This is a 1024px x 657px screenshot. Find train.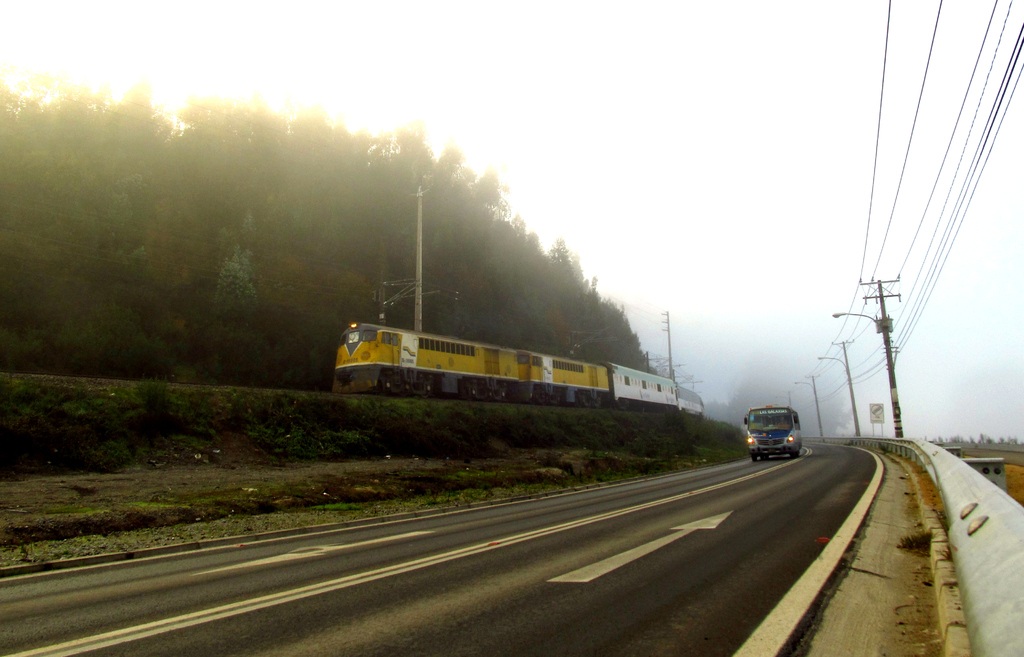
Bounding box: <region>329, 318, 707, 423</region>.
